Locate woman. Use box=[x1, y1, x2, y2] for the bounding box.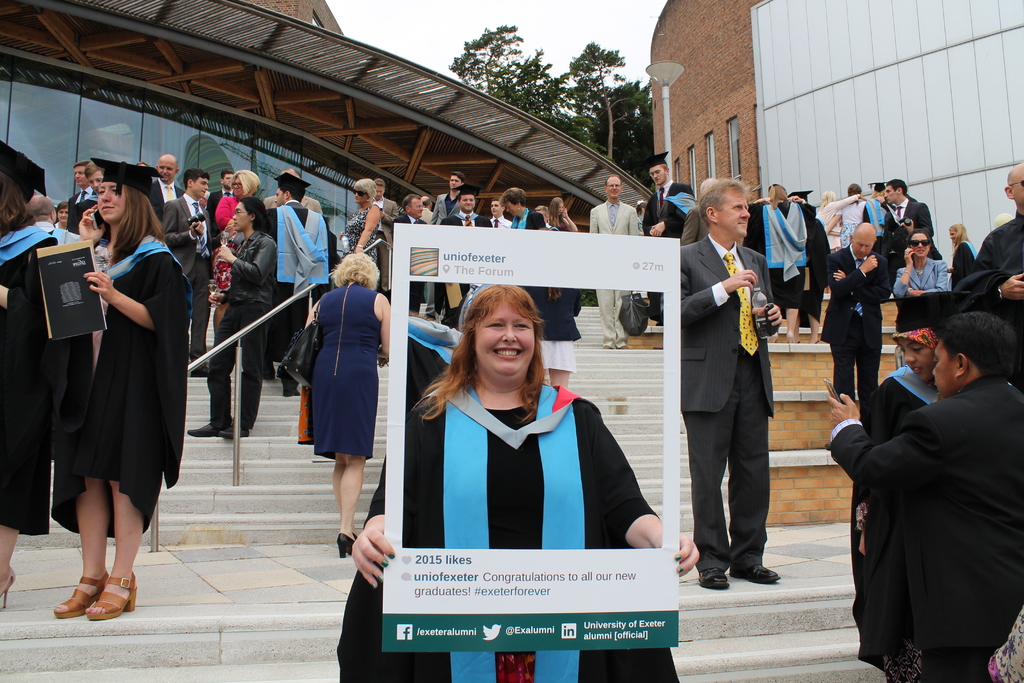
box=[758, 180, 815, 345].
